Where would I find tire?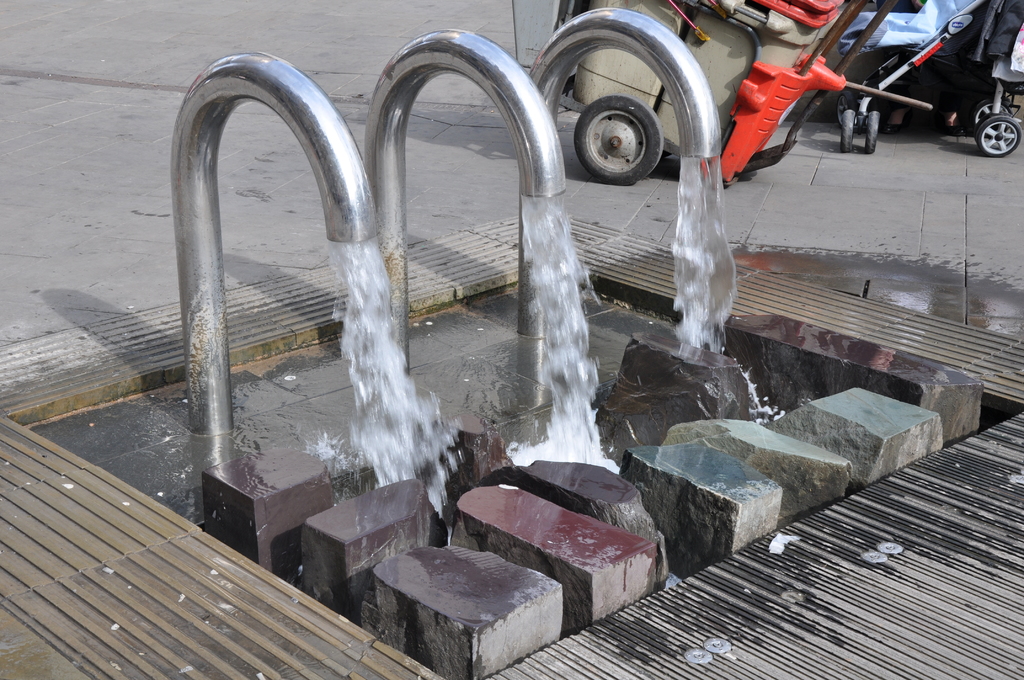
At x1=838, y1=109, x2=856, y2=152.
